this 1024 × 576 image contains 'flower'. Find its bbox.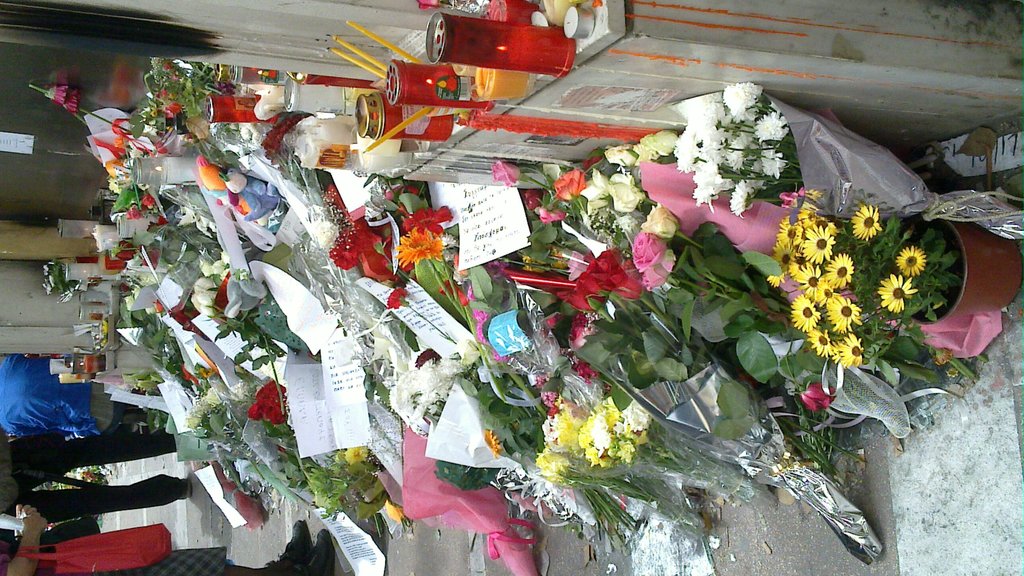
(x1=895, y1=244, x2=929, y2=278).
